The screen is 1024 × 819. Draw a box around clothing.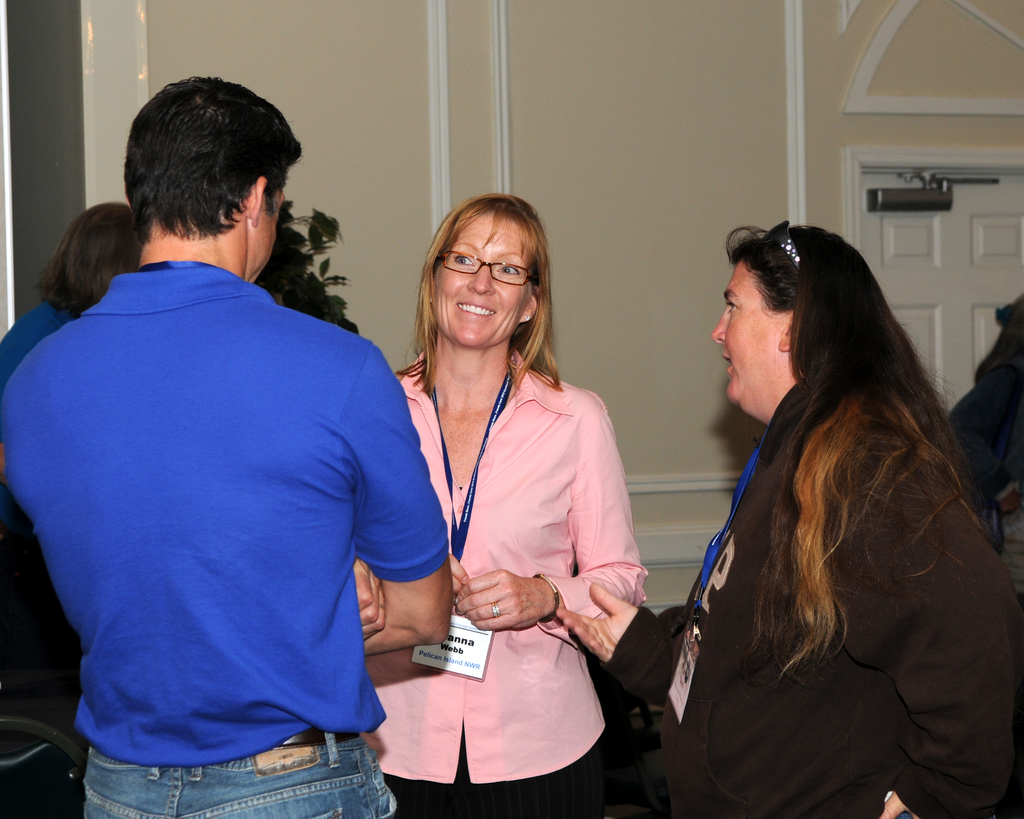
Rect(22, 209, 423, 796).
